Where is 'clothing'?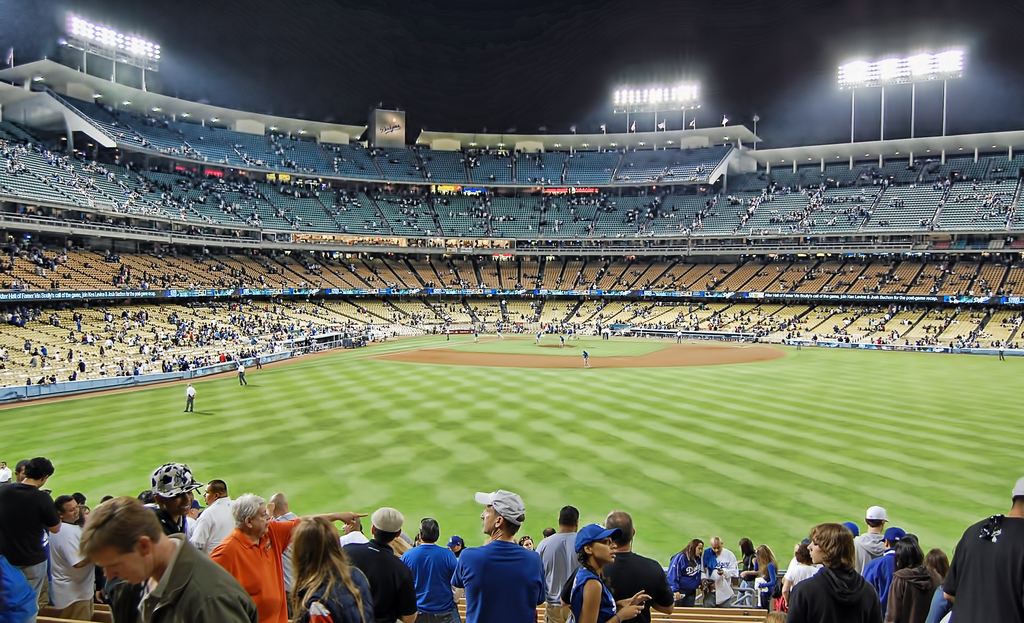
134 538 259 622.
